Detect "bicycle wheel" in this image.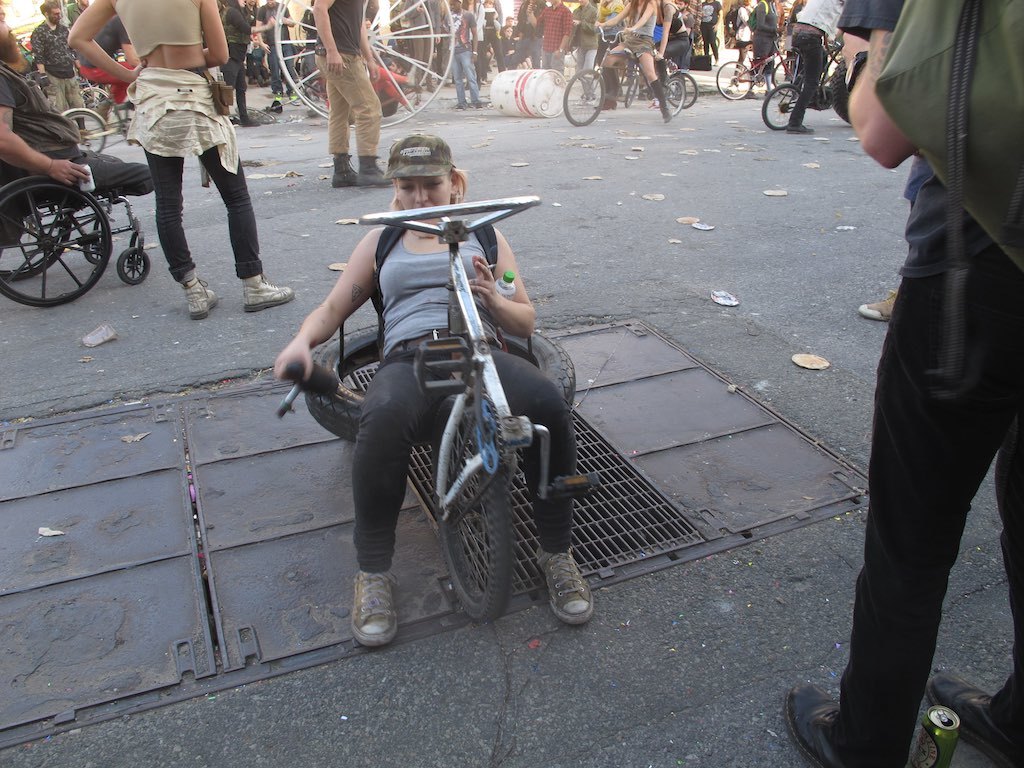
Detection: l=716, t=58, r=751, b=104.
